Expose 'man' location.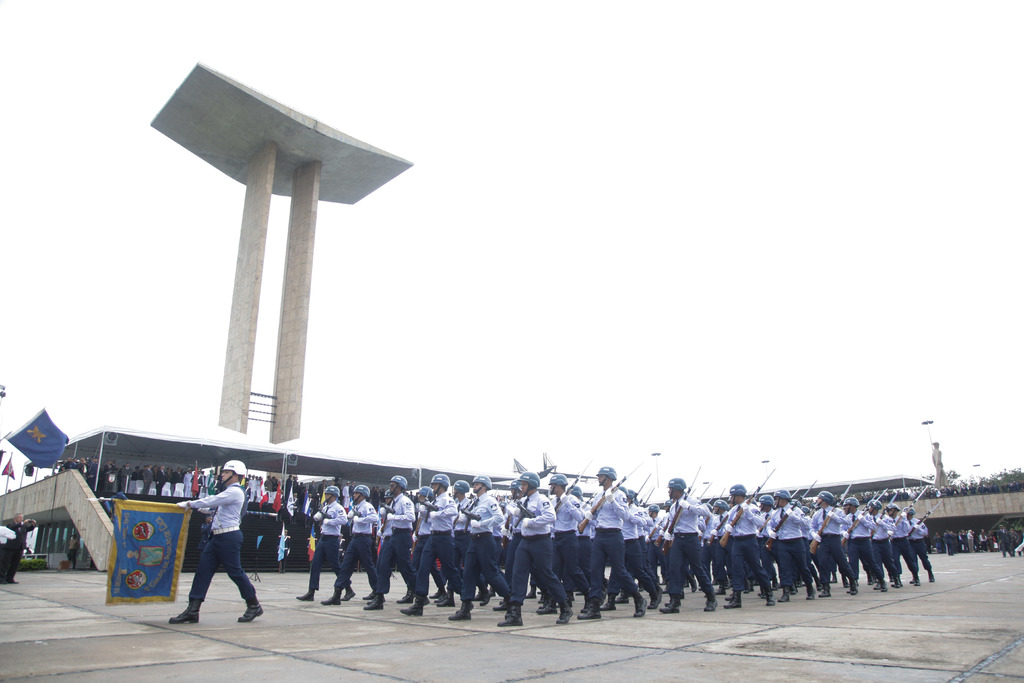
Exposed at 165 465 261 638.
